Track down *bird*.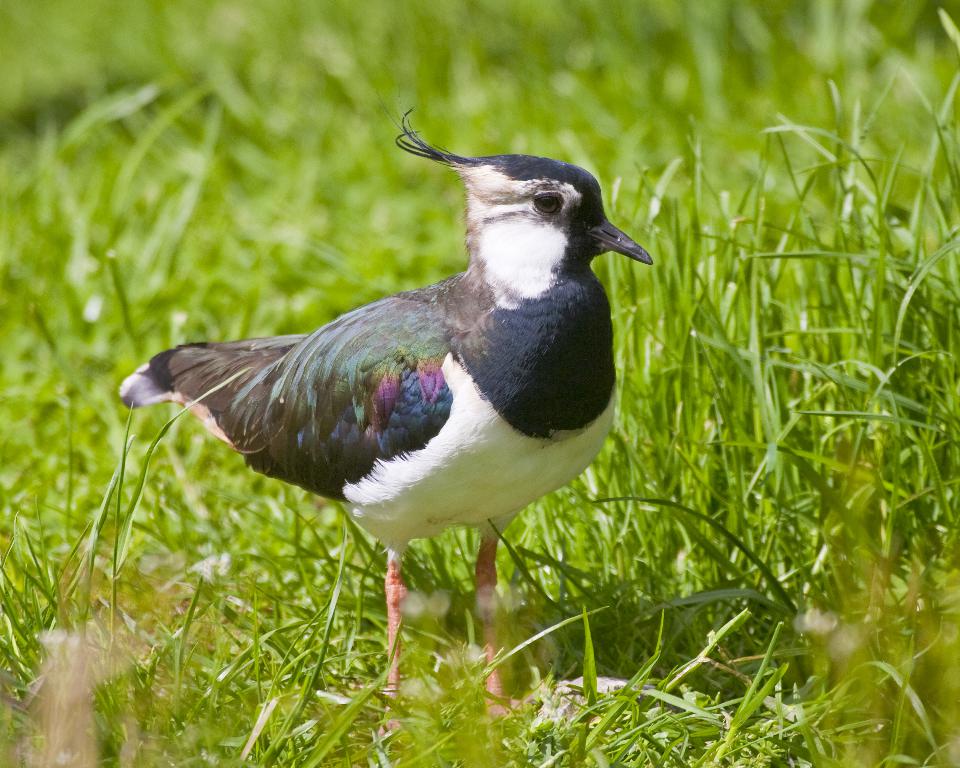
Tracked to box=[93, 119, 666, 668].
